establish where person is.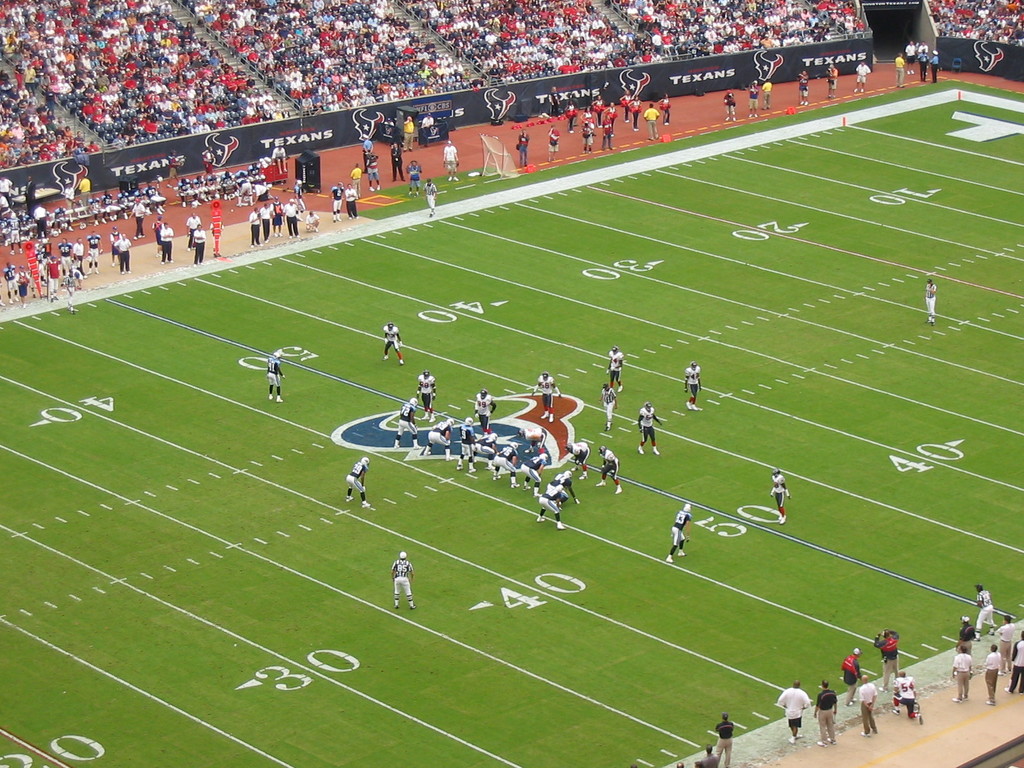
Established at BBox(261, 348, 284, 400).
